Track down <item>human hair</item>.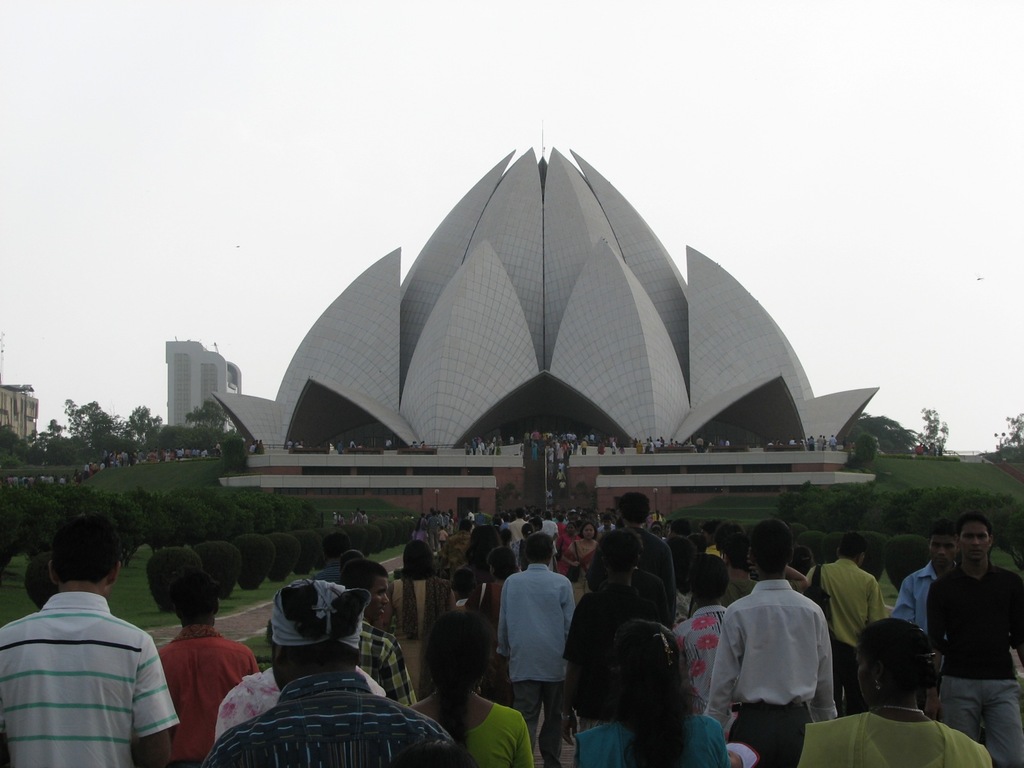
Tracked to 599, 529, 643, 570.
